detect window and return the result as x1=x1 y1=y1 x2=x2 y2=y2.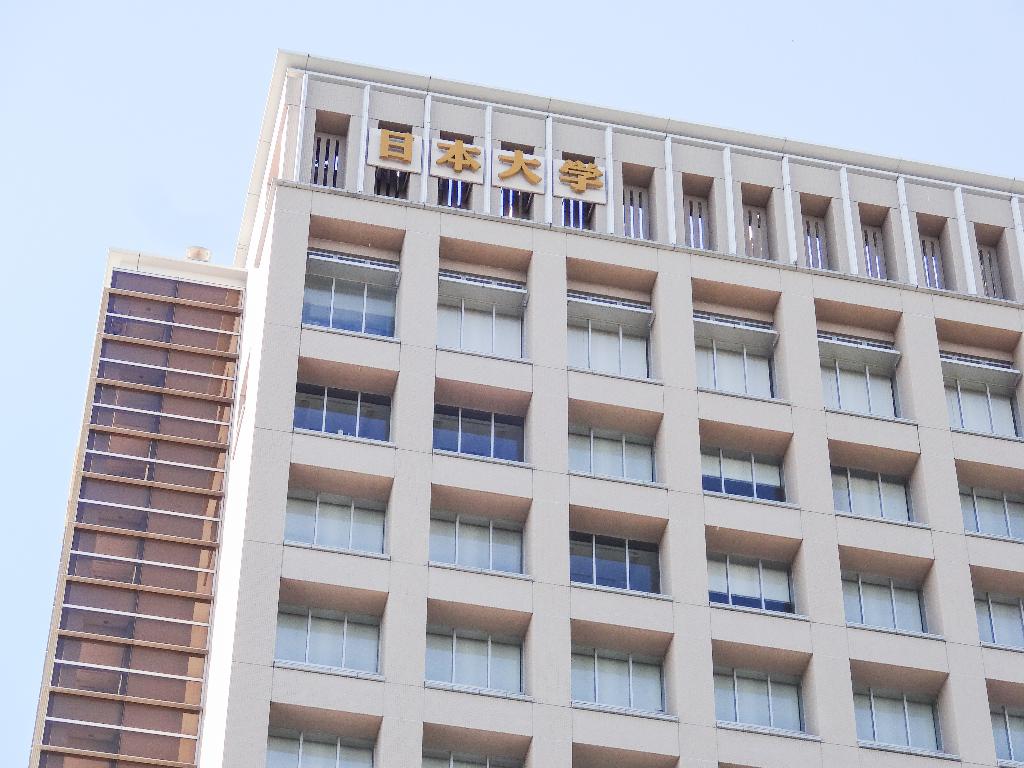
x1=822 y1=329 x2=915 y2=424.
